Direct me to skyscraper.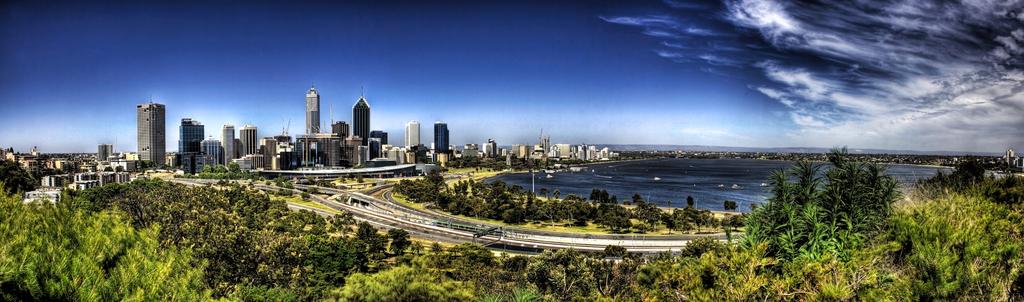
Direction: pyautogui.locateOnScreen(433, 119, 449, 154).
